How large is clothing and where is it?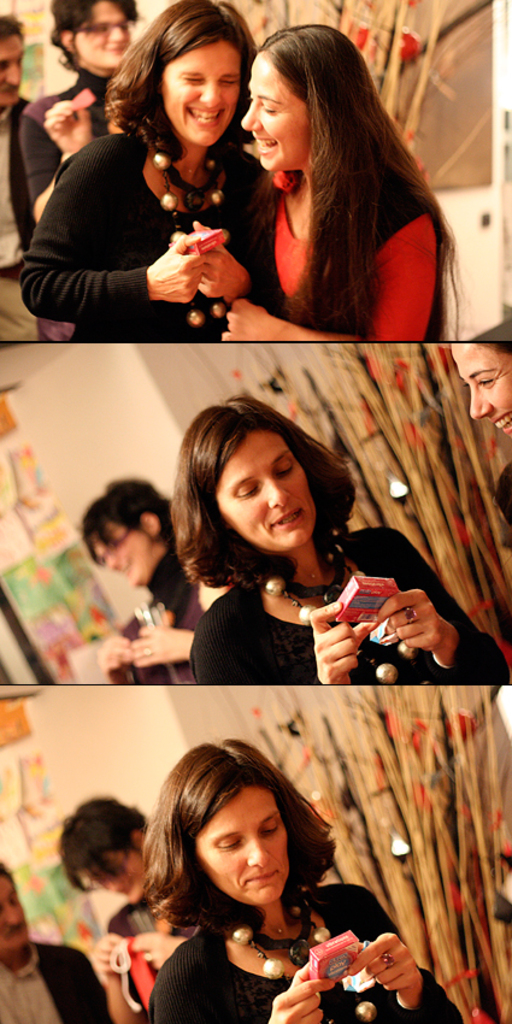
Bounding box: Rect(0, 86, 71, 343).
